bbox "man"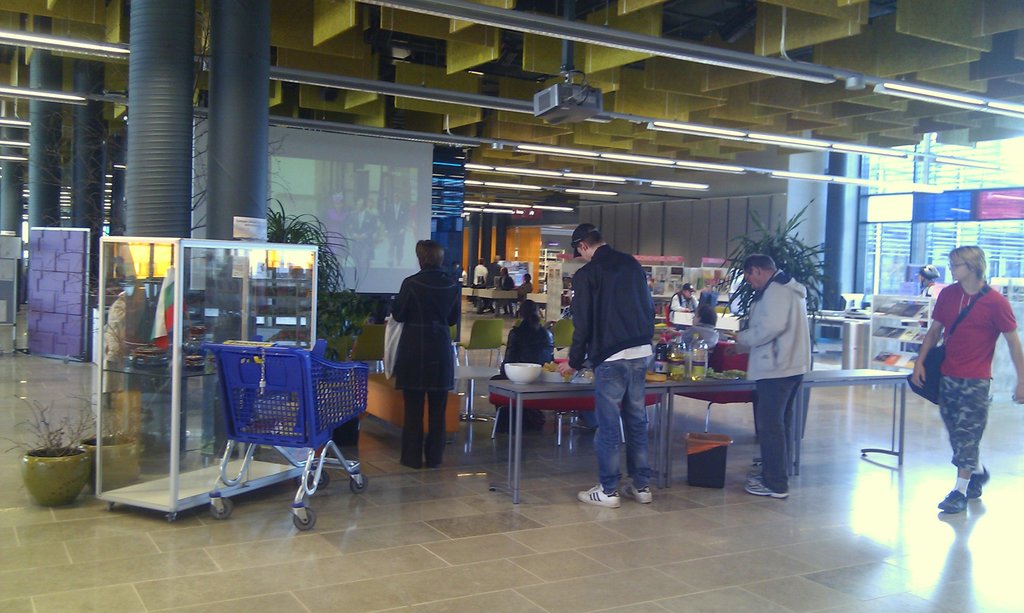
Rect(671, 284, 702, 314)
